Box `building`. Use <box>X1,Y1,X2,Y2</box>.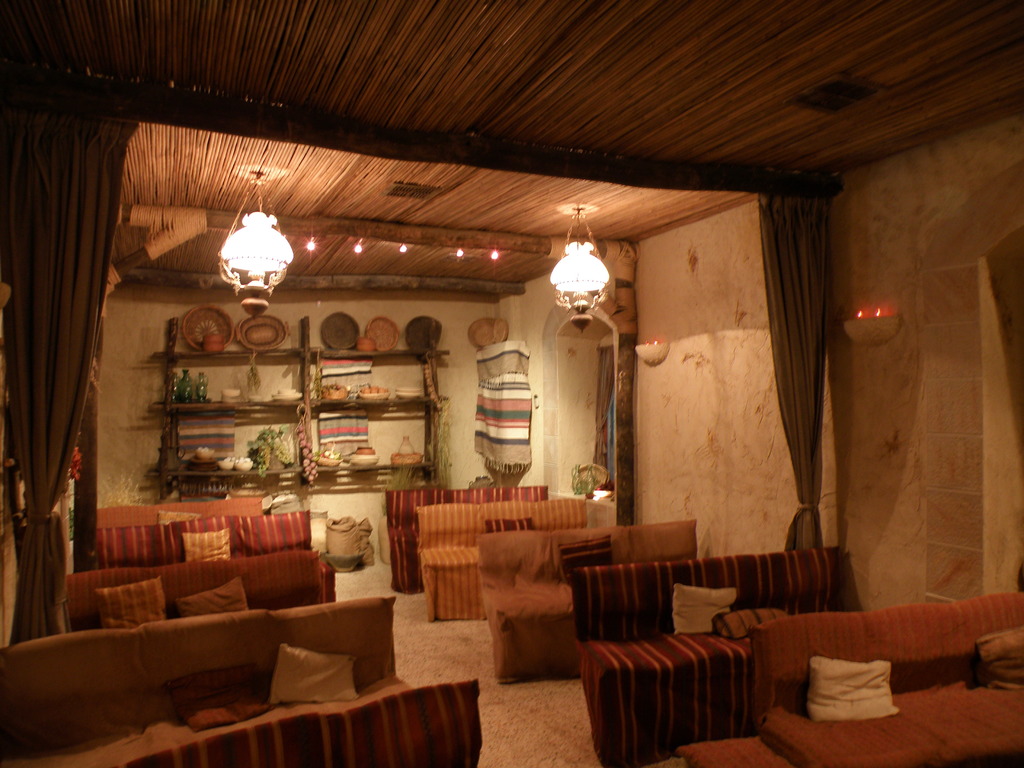
<box>0,0,1023,767</box>.
